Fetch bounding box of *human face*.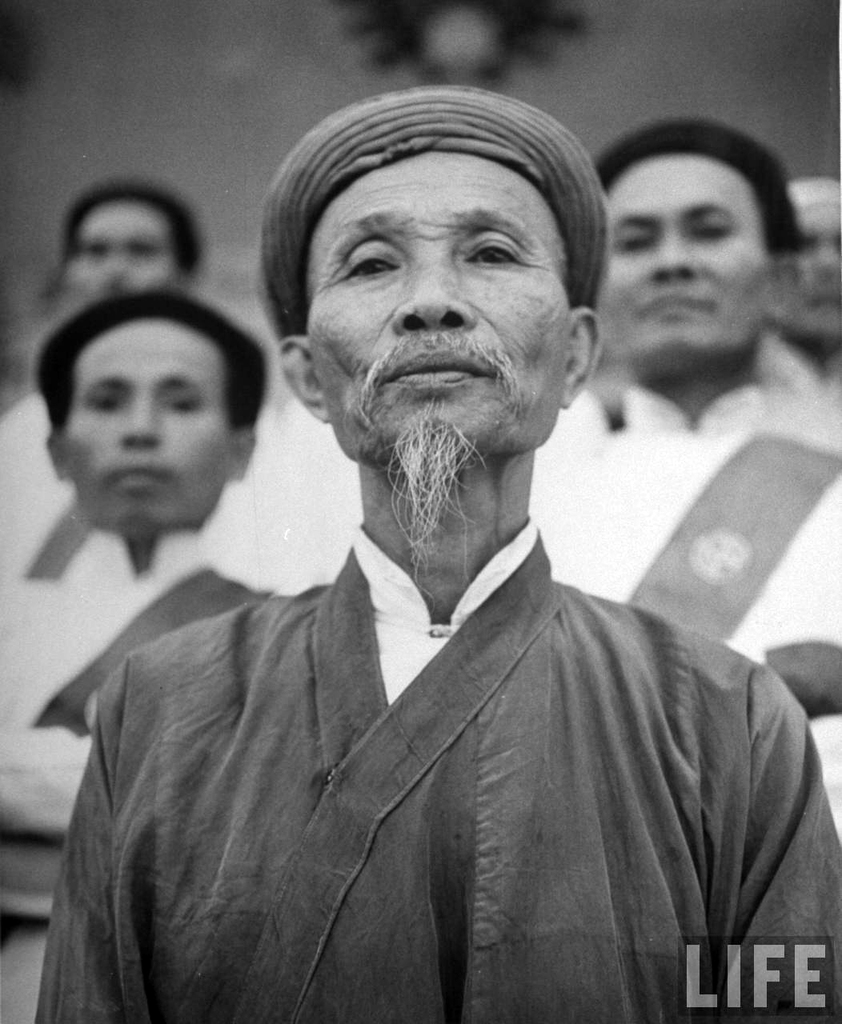
Bbox: crop(593, 154, 776, 376).
